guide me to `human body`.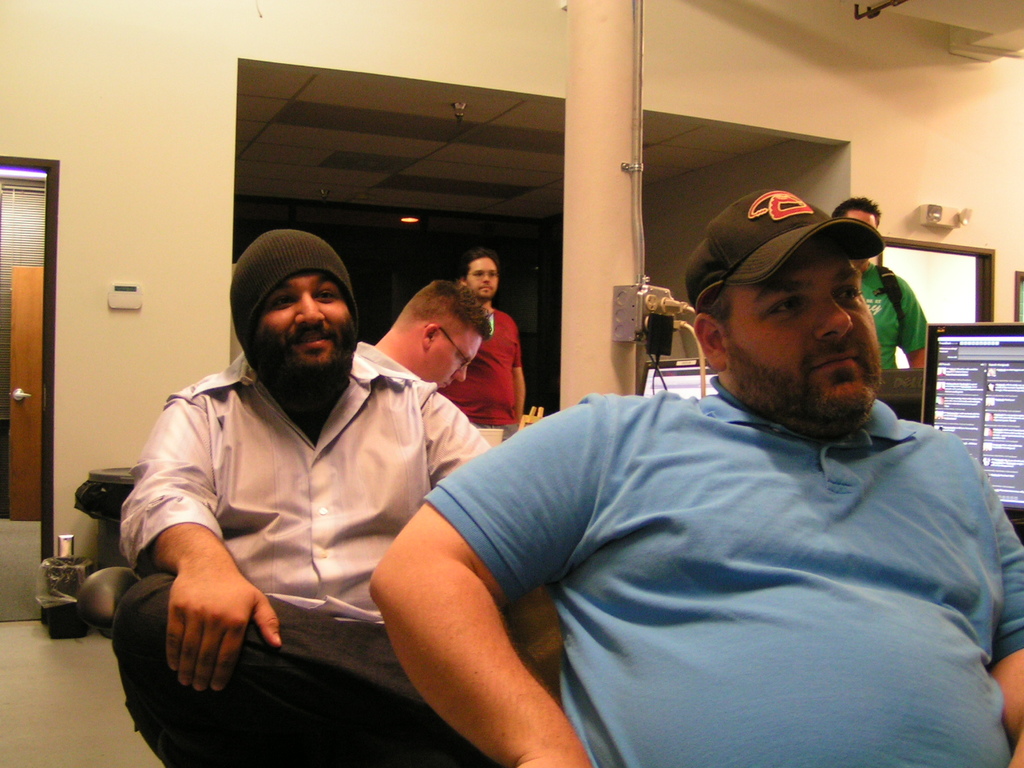
Guidance: Rect(458, 252, 530, 476).
